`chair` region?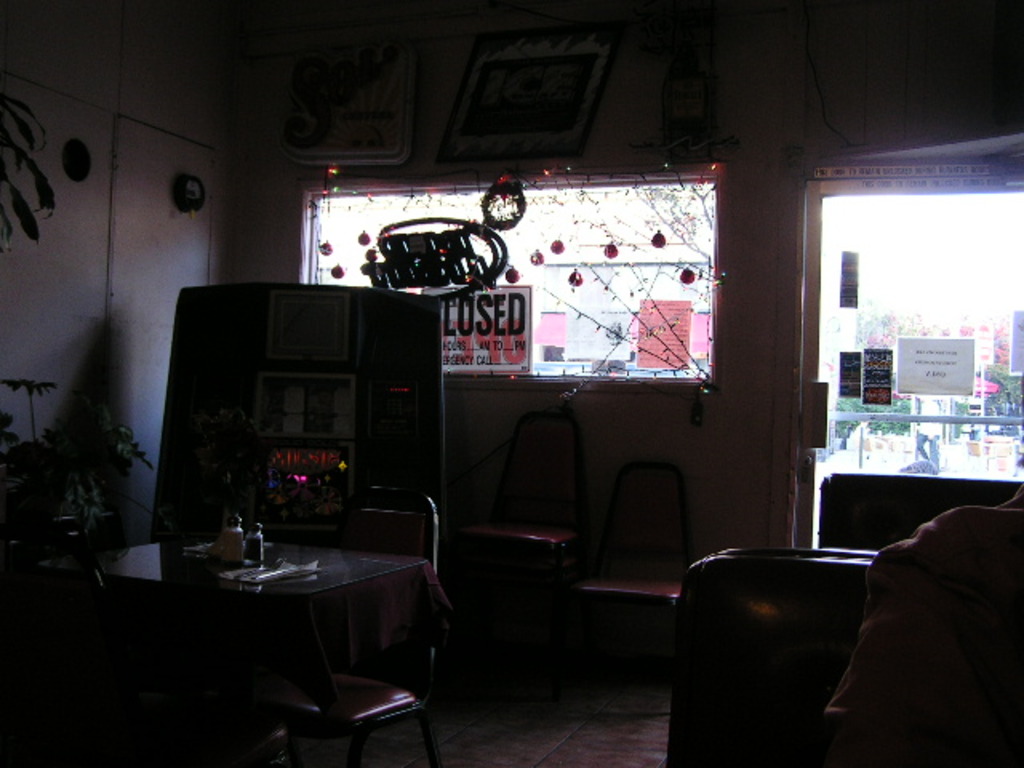
275 486 440 766
